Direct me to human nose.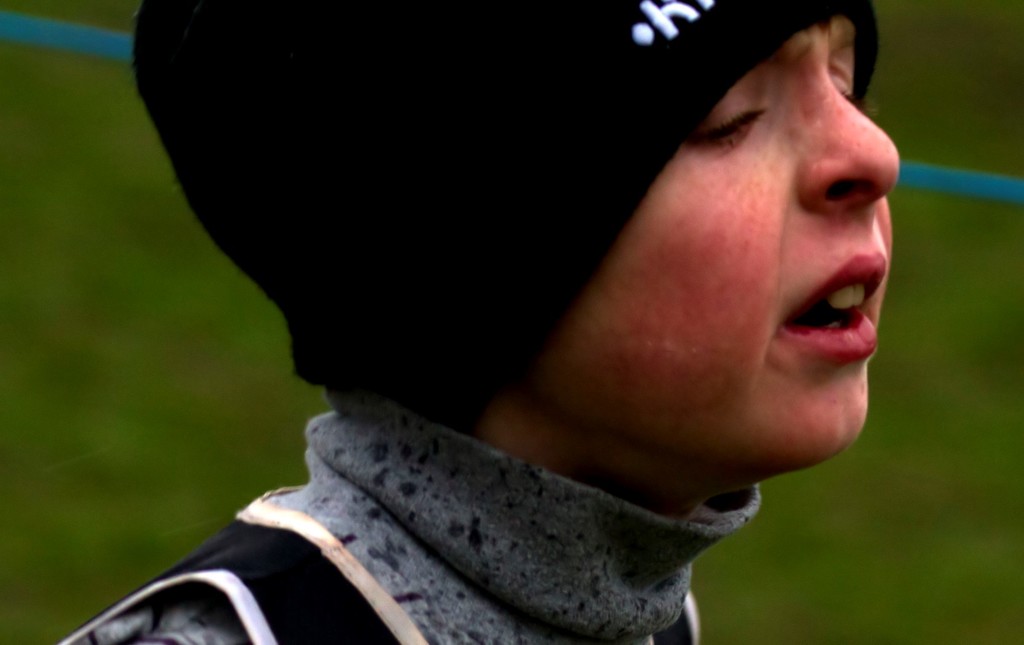
Direction: bbox=[786, 58, 902, 217].
